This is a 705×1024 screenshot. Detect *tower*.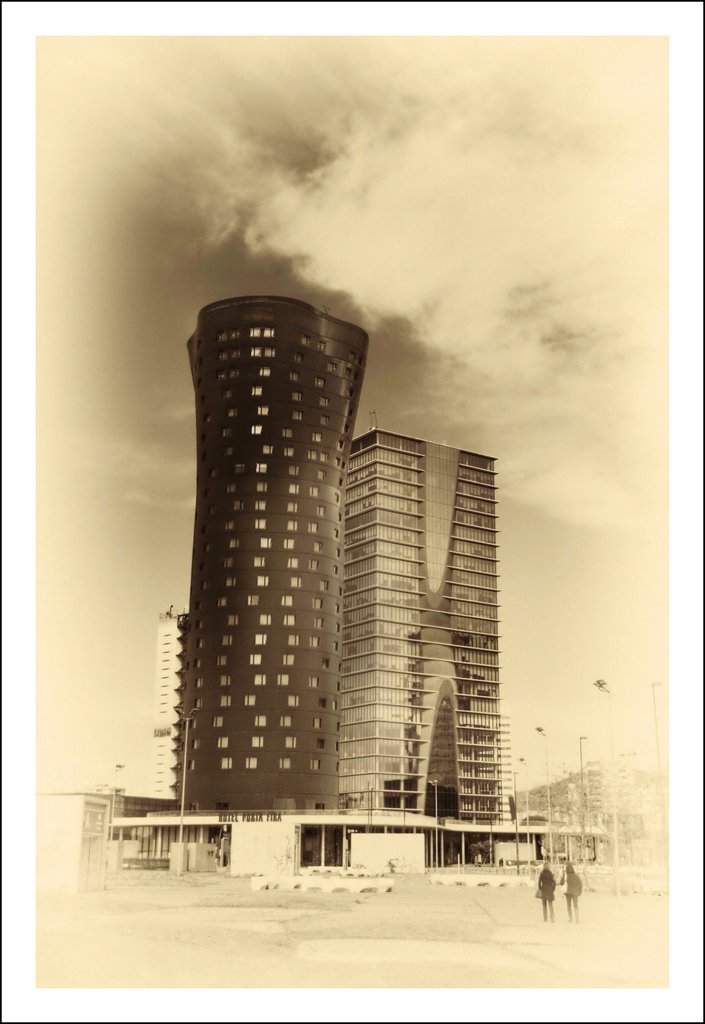
BBox(178, 292, 370, 808).
